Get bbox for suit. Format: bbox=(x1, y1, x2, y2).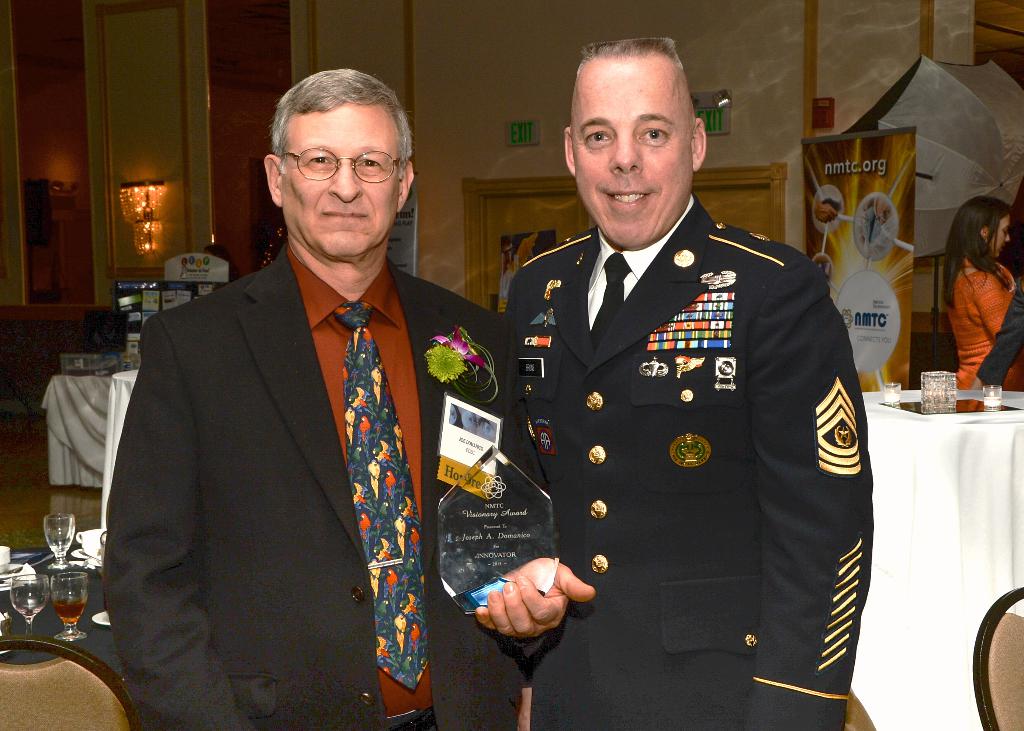
bbox=(102, 247, 514, 730).
